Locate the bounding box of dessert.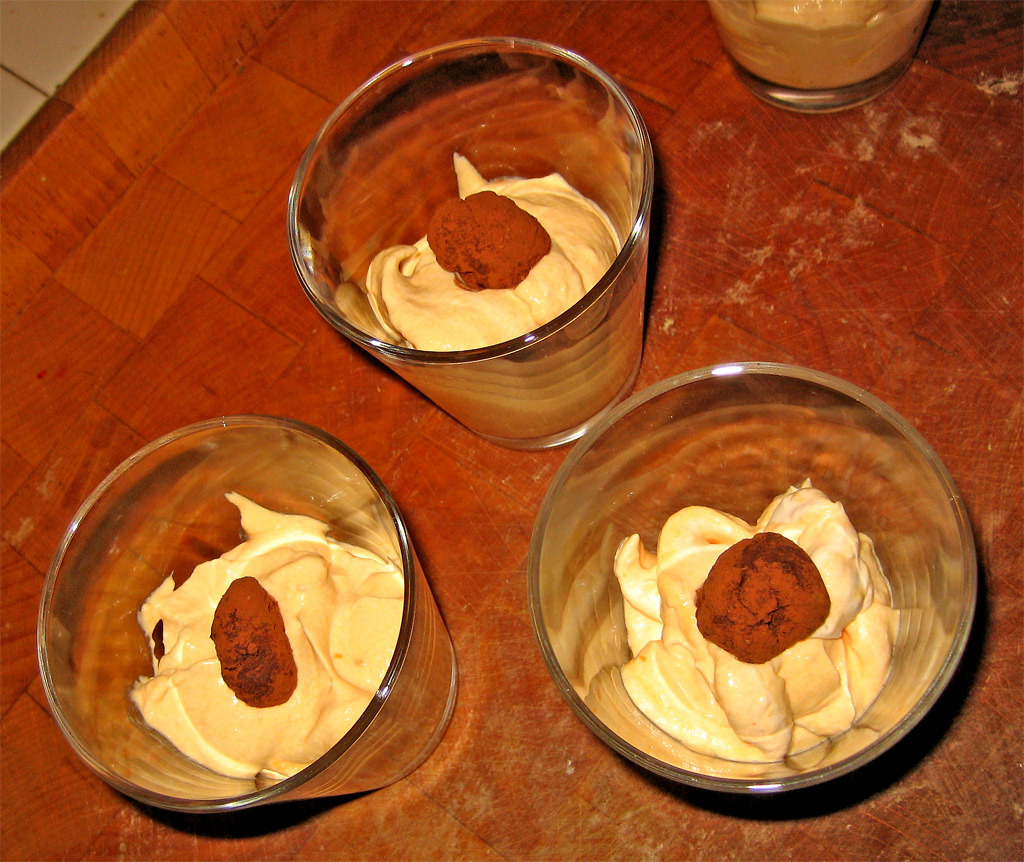
Bounding box: 554/431/949/814.
